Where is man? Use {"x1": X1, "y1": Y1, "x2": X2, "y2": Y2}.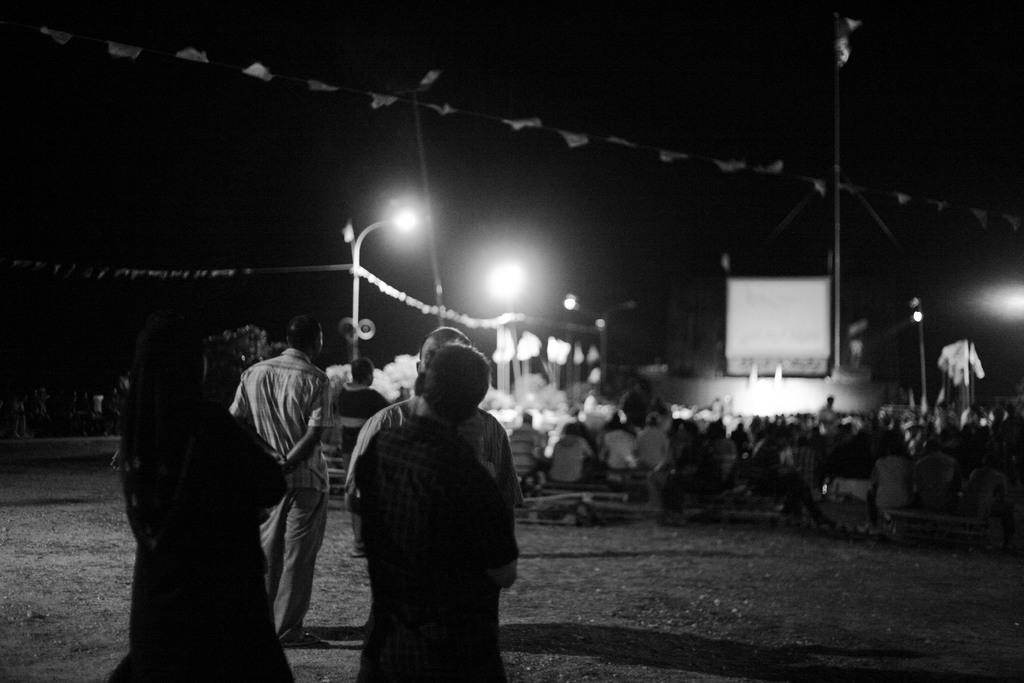
{"x1": 233, "y1": 317, "x2": 334, "y2": 663}.
